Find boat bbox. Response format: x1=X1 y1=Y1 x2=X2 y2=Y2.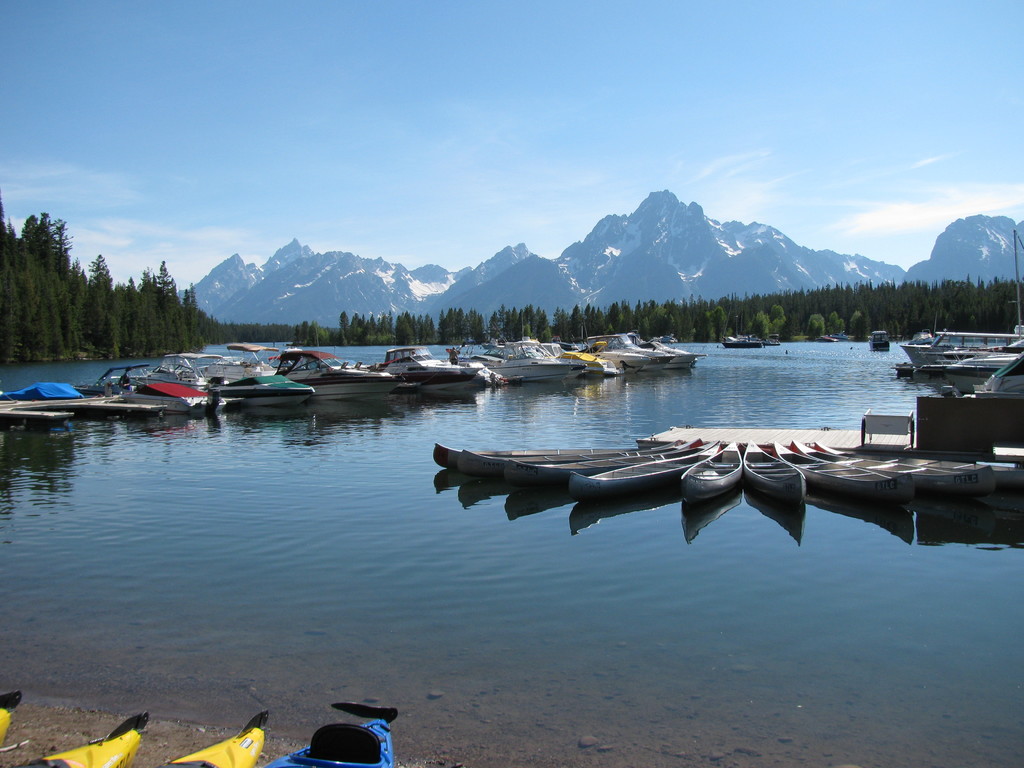
x1=561 y1=328 x2=636 y2=381.
